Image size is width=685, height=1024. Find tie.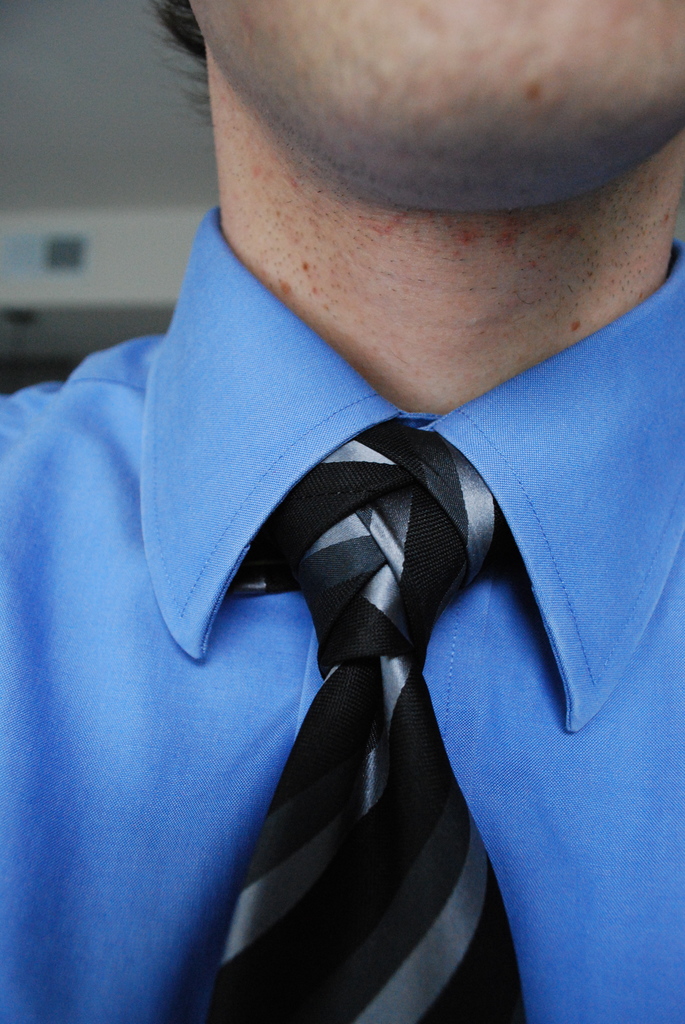
select_region(198, 412, 529, 1023).
